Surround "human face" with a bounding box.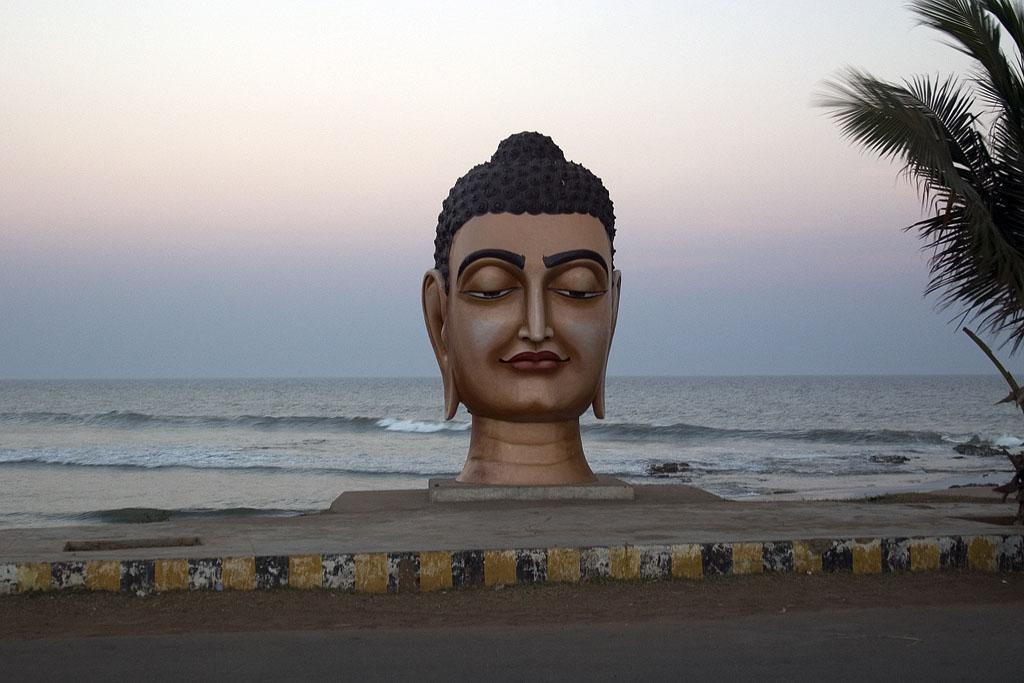
box=[444, 211, 613, 410].
